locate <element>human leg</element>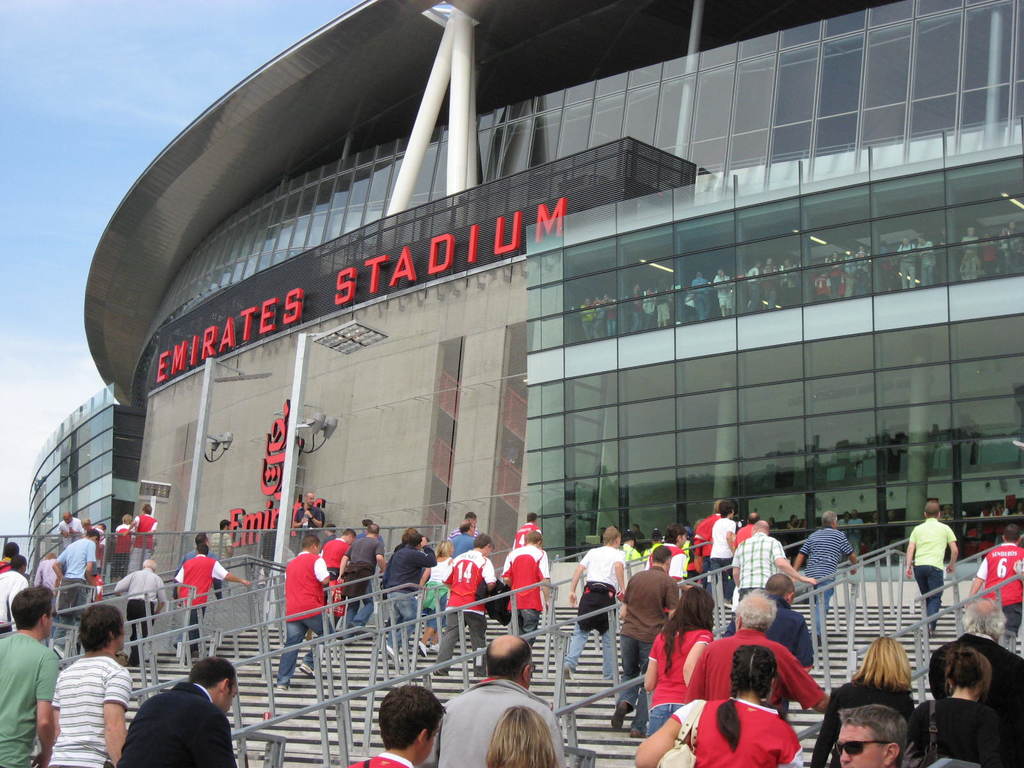
<box>274,621,307,692</box>
